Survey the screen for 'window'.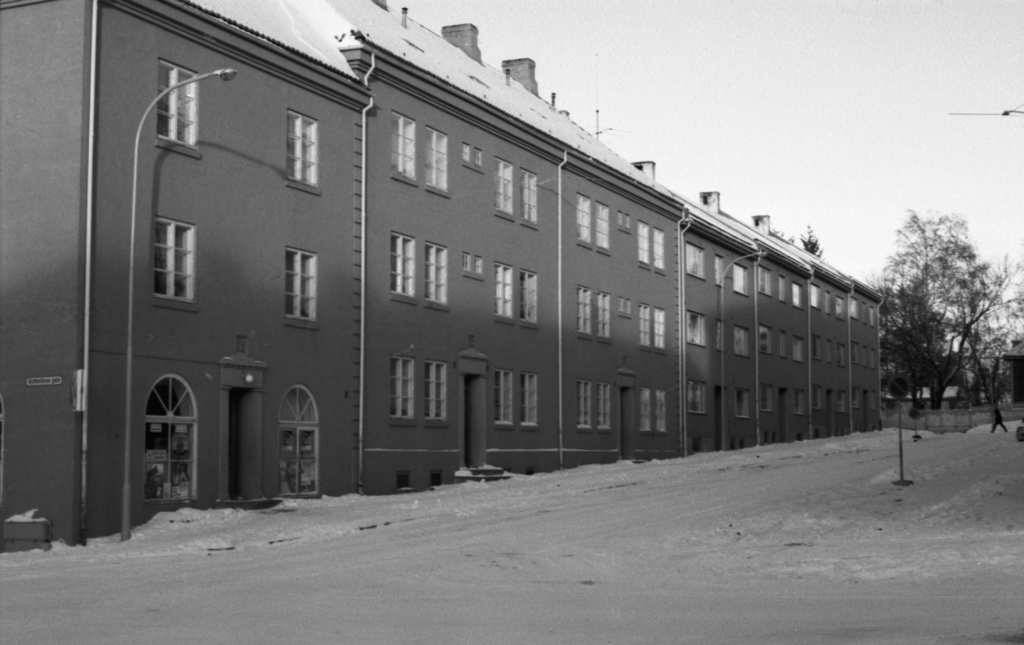
Survey found: box(596, 202, 608, 251).
